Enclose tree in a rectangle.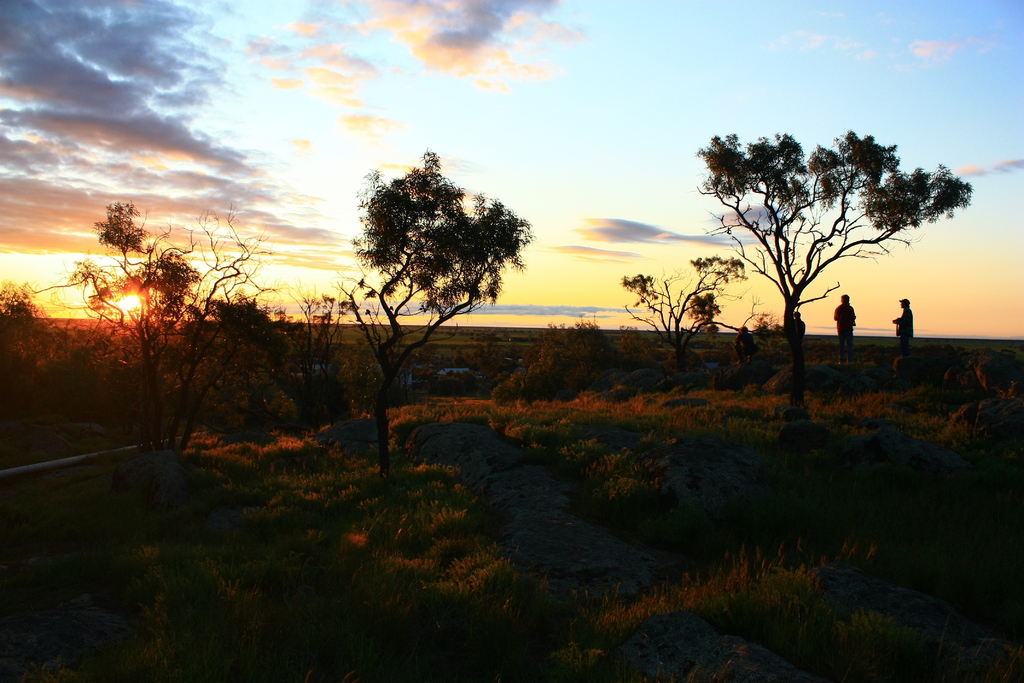
x1=613, y1=256, x2=751, y2=361.
